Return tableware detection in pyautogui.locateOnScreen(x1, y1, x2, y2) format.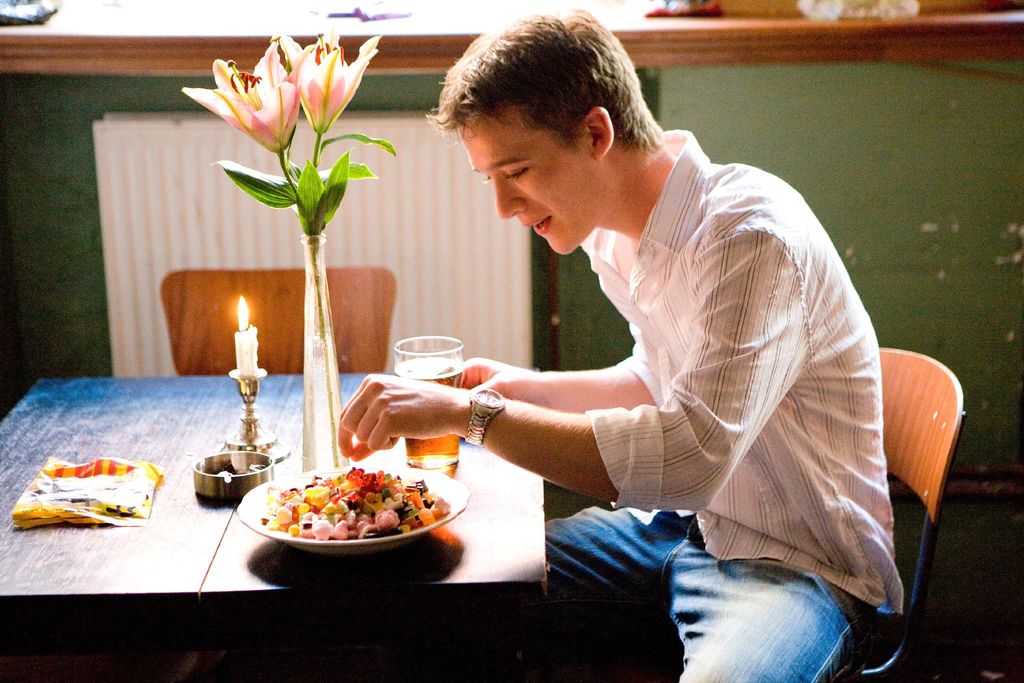
pyautogui.locateOnScreen(237, 464, 475, 559).
